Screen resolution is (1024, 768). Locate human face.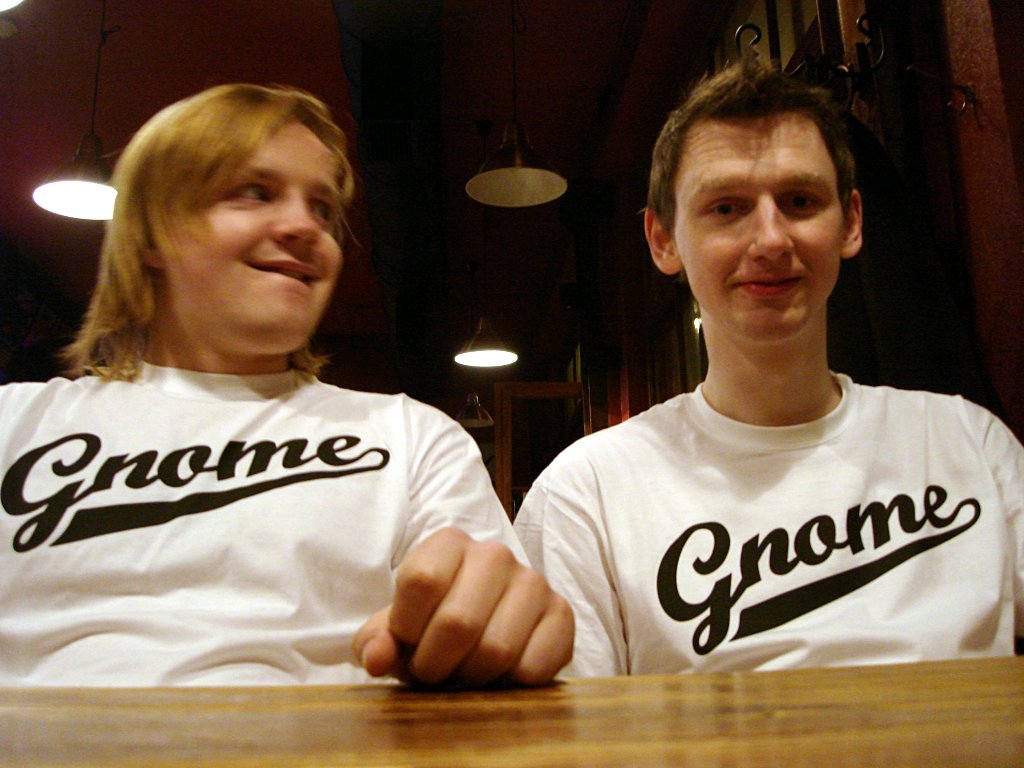
detection(673, 123, 834, 339).
